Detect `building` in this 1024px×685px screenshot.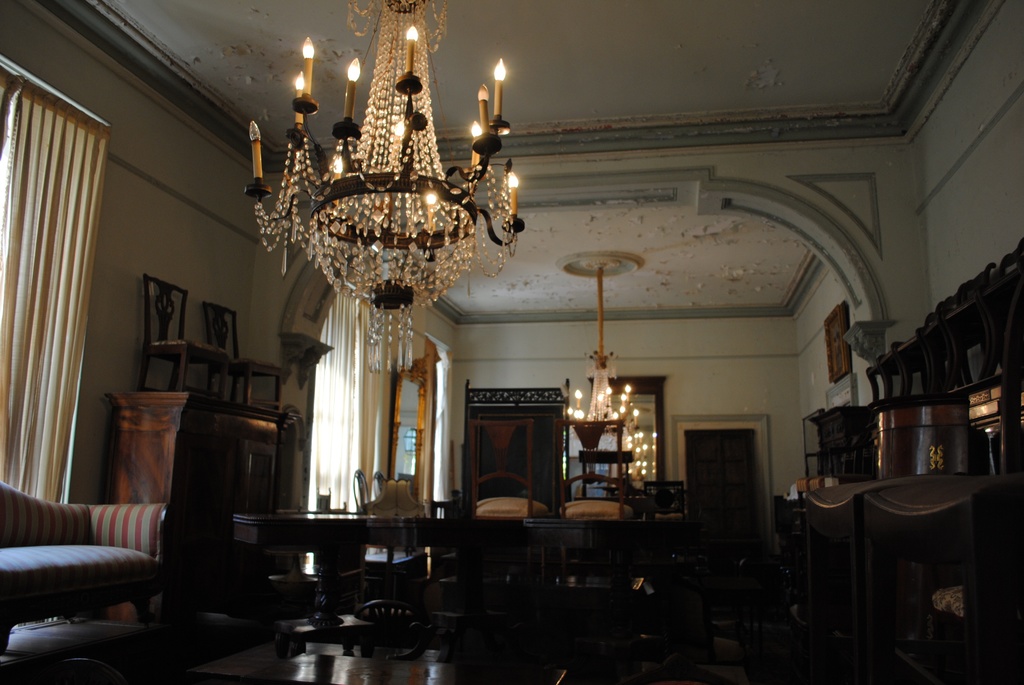
Detection: <bbox>1, 0, 1023, 682</bbox>.
